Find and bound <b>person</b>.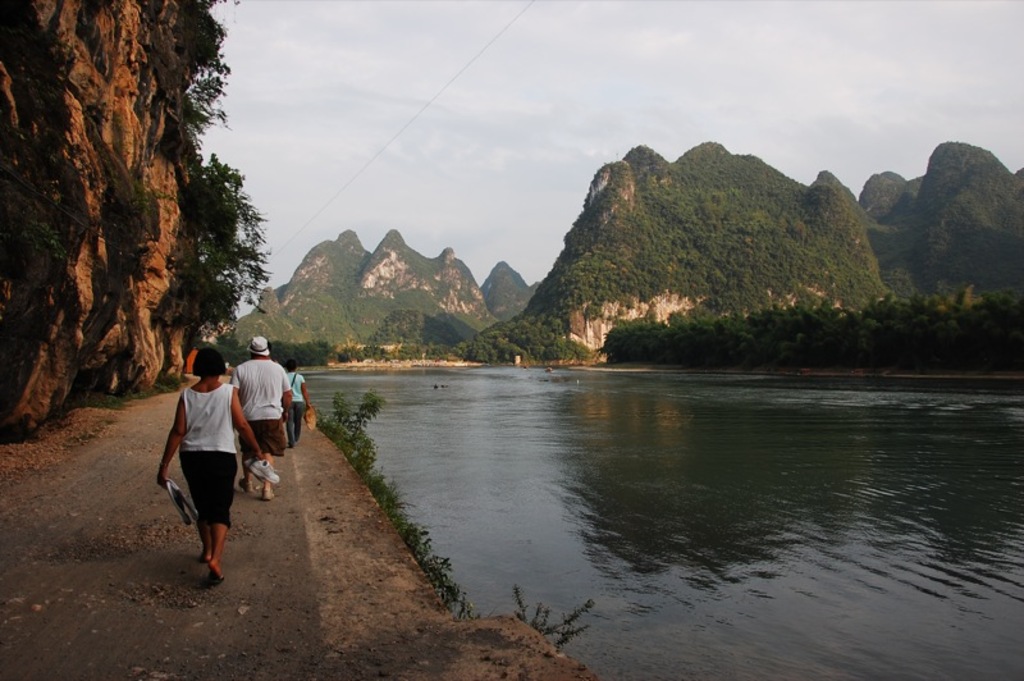
Bound: rect(155, 346, 265, 581).
